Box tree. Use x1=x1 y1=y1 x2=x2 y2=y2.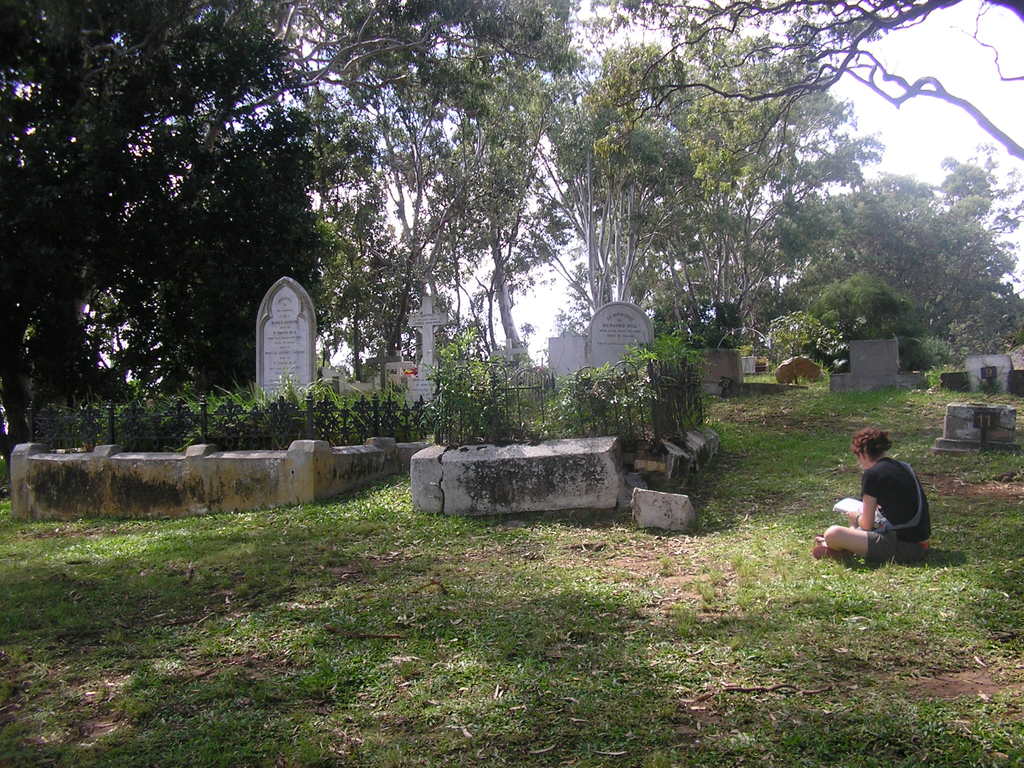
x1=297 y1=0 x2=545 y2=357.
